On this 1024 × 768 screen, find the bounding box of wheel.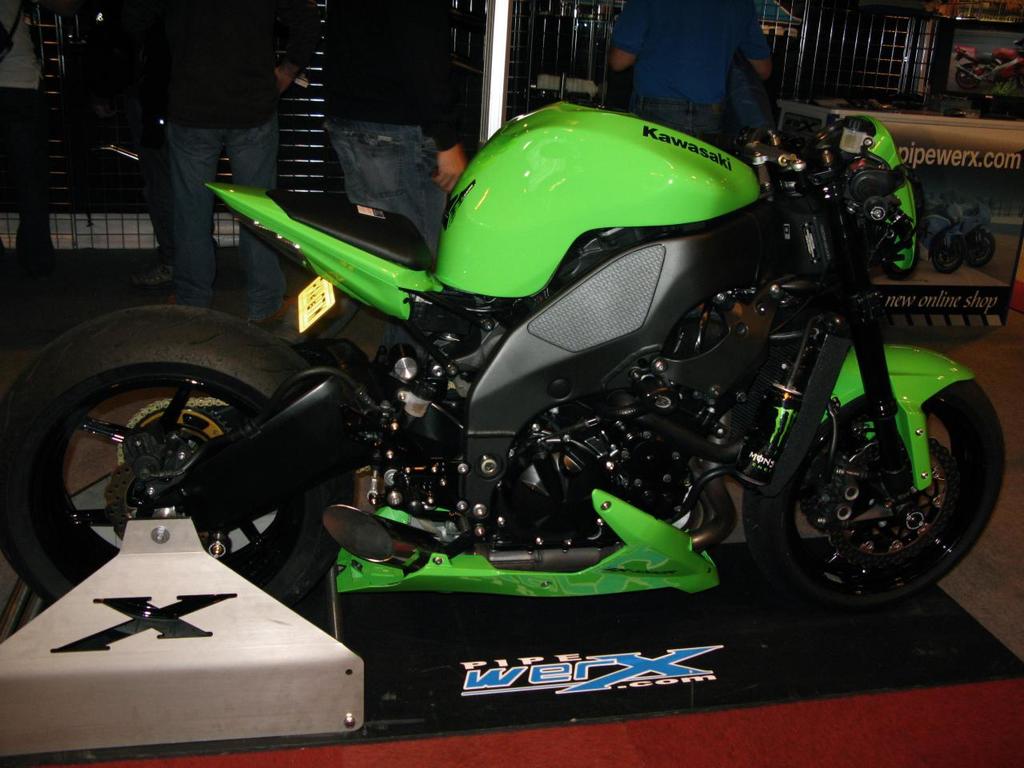
Bounding box: rect(0, 302, 355, 604).
